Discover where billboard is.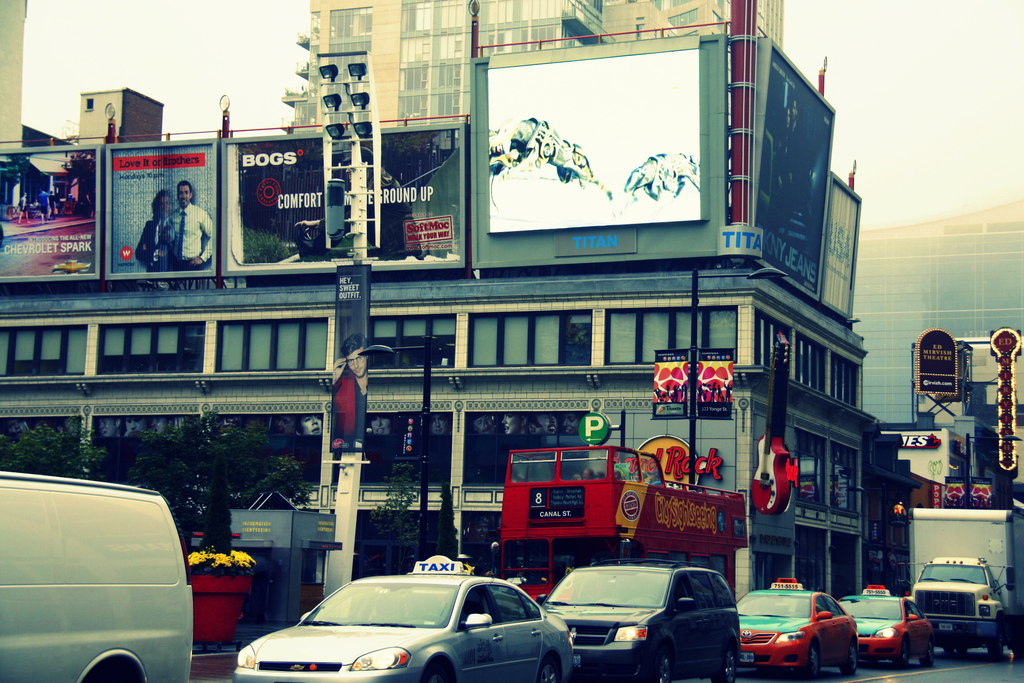
Discovered at (left=914, top=334, right=965, bottom=400).
